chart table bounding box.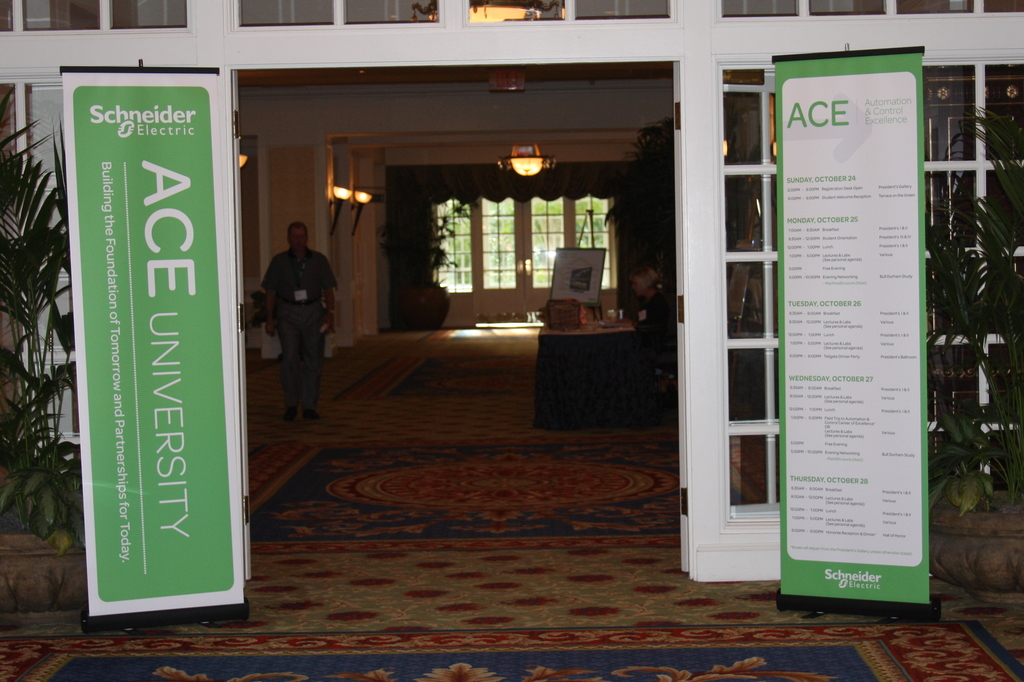
Charted: box(525, 289, 653, 424).
